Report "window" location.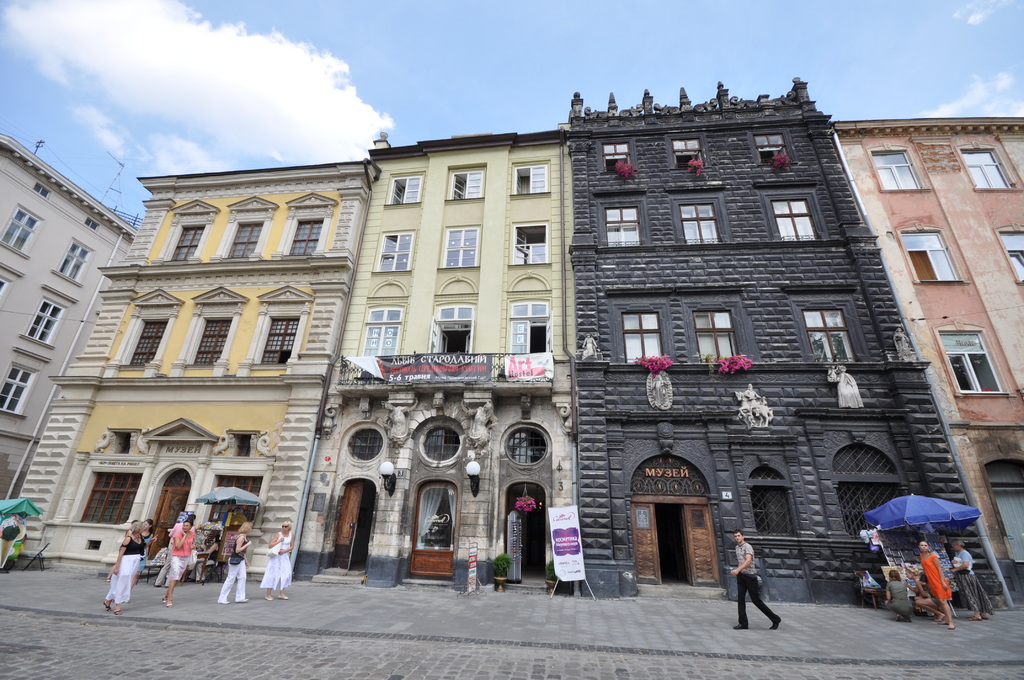
Report: (left=198, top=319, right=231, bottom=366).
